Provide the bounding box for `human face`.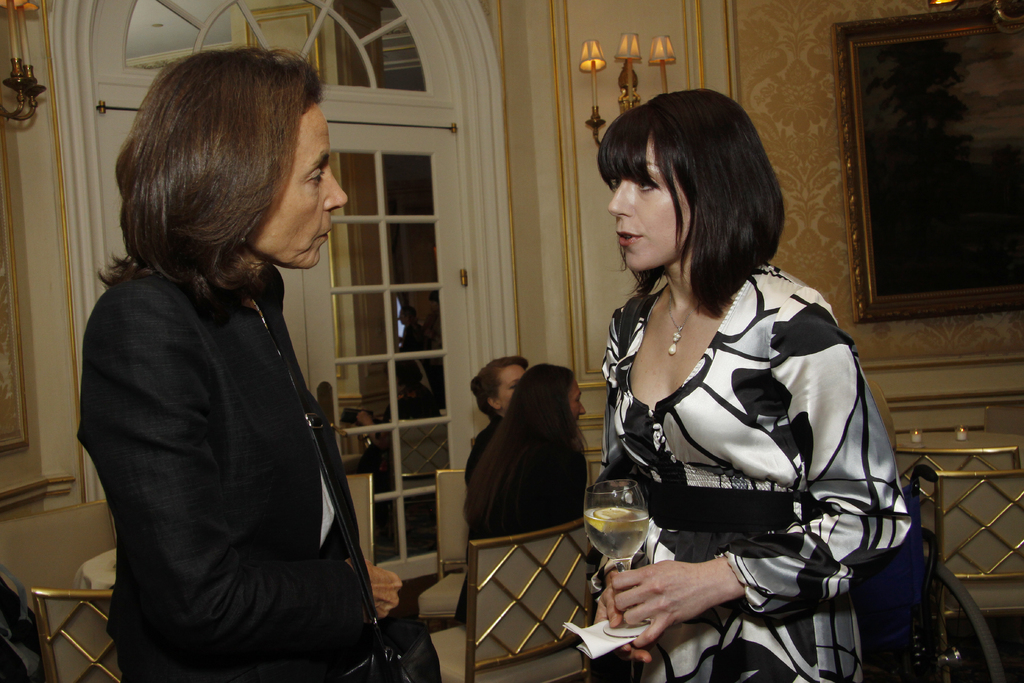
bbox=(249, 100, 348, 269).
